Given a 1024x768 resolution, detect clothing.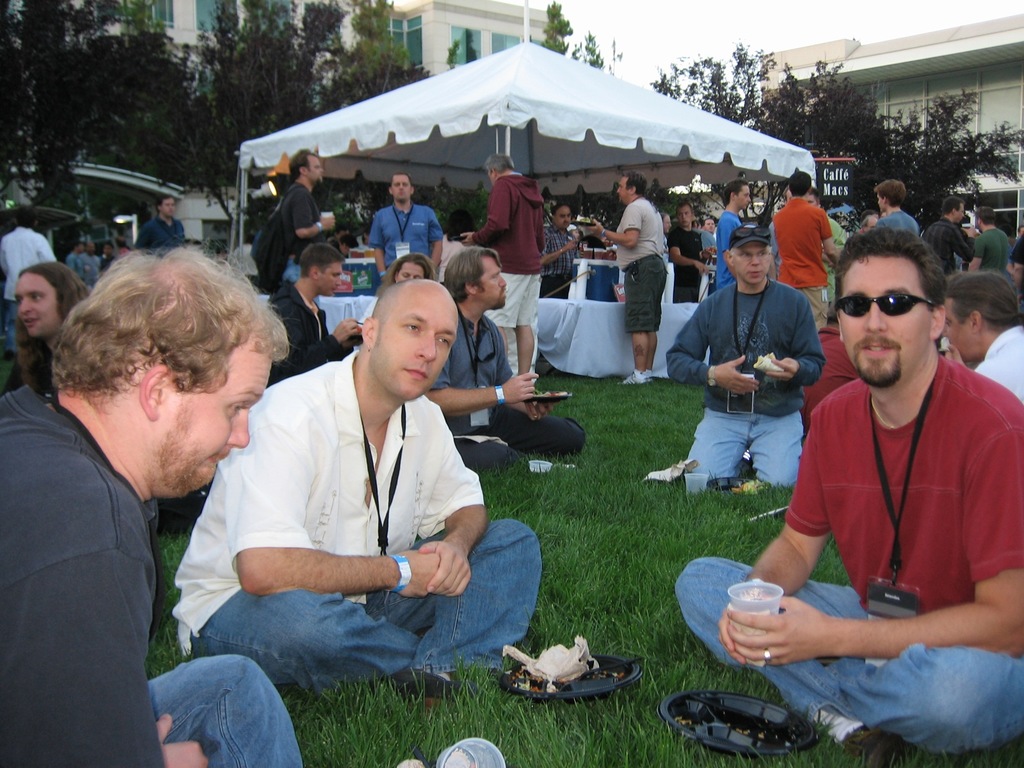
(874, 207, 919, 243).
